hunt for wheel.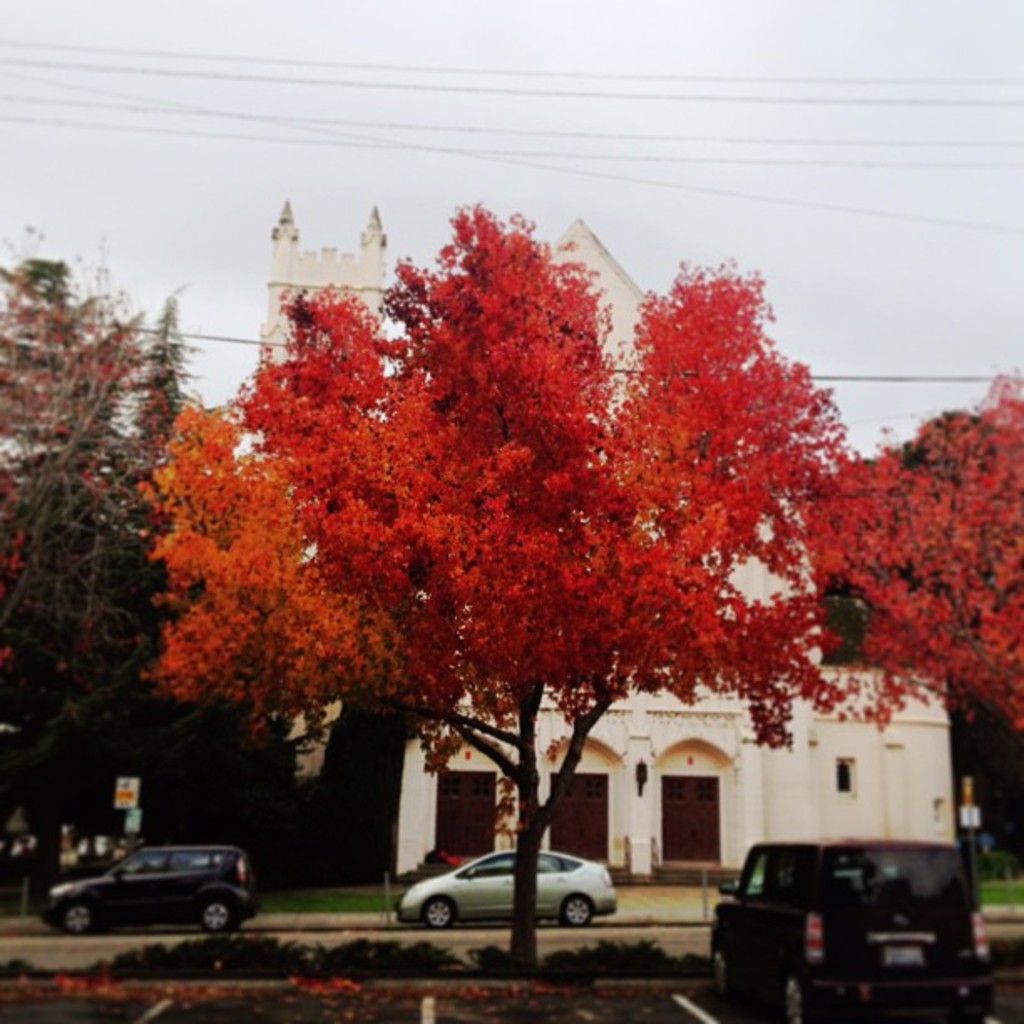
Hunted down at bbox=(62, 907, 92, 935).
